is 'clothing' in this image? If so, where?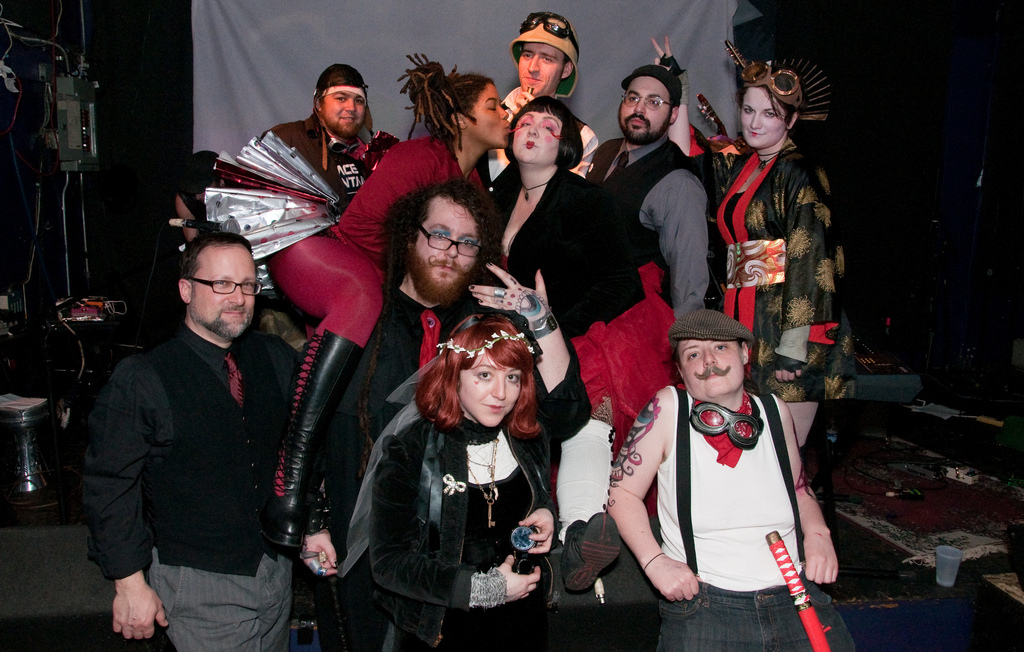
Yes, at locate(321, 134, 492, 263).
